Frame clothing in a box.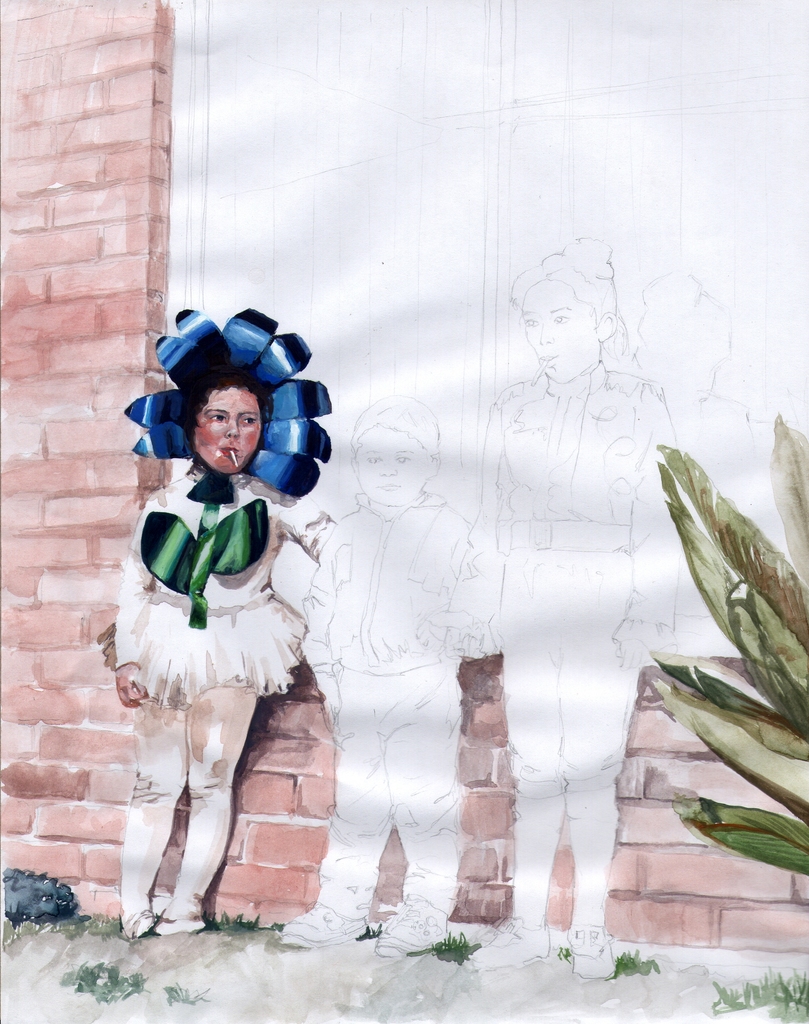
(110, 481, 318, 754).
